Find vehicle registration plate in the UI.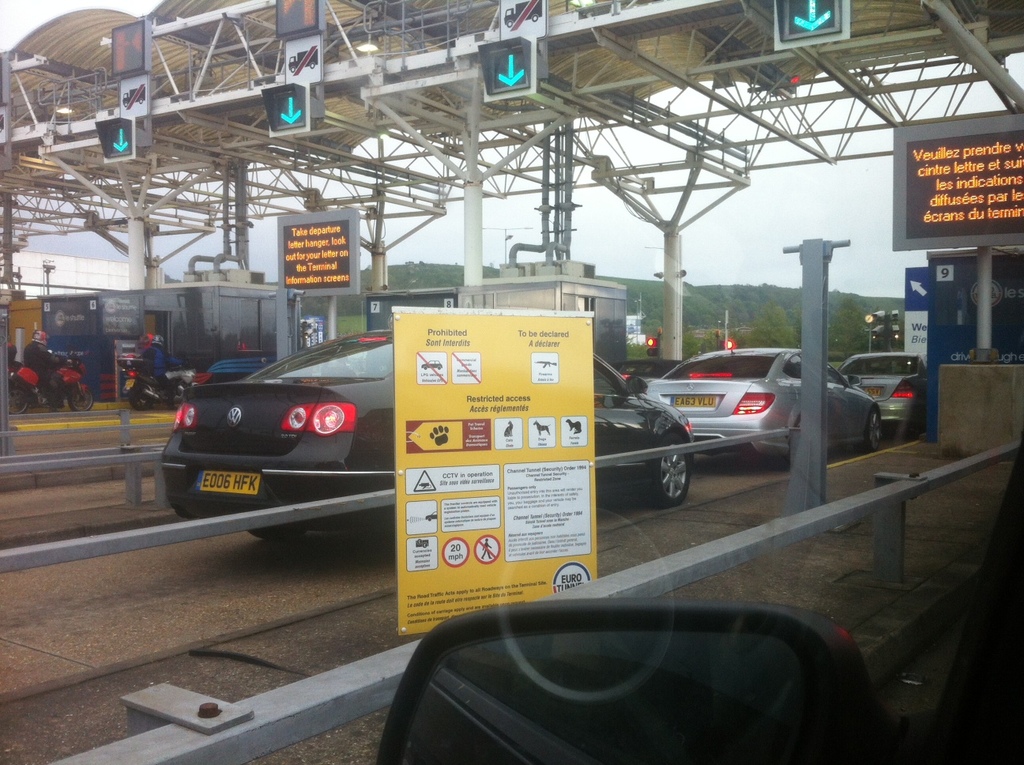
UI element at x1=676, y1=392, x2=713, y2=405.
